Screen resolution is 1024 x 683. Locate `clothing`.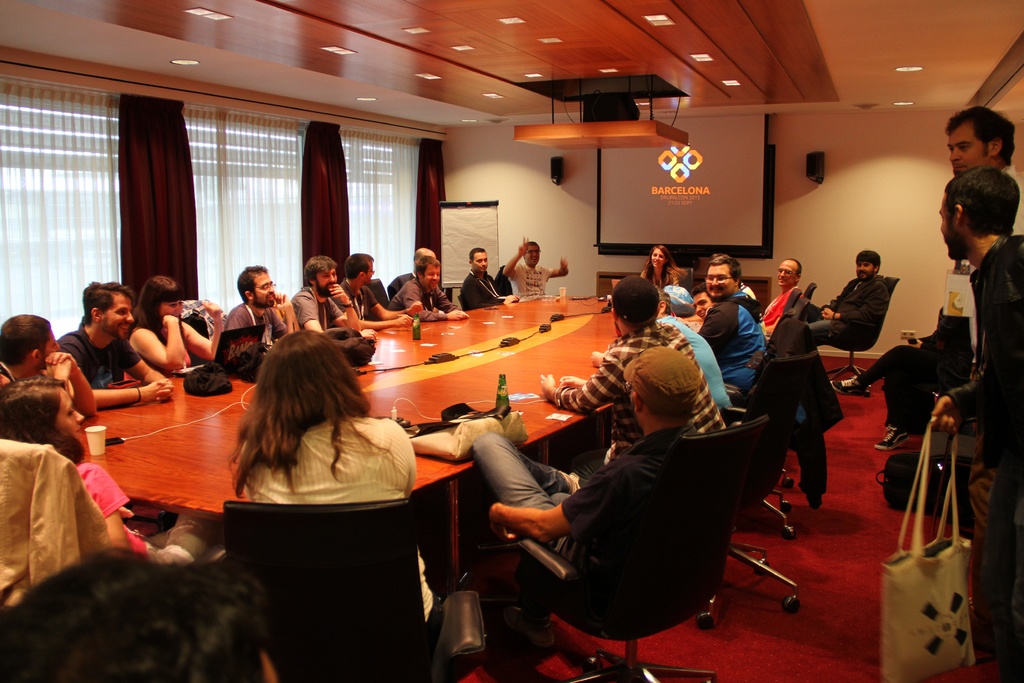
select_region(954, 225, 1012, 679).
